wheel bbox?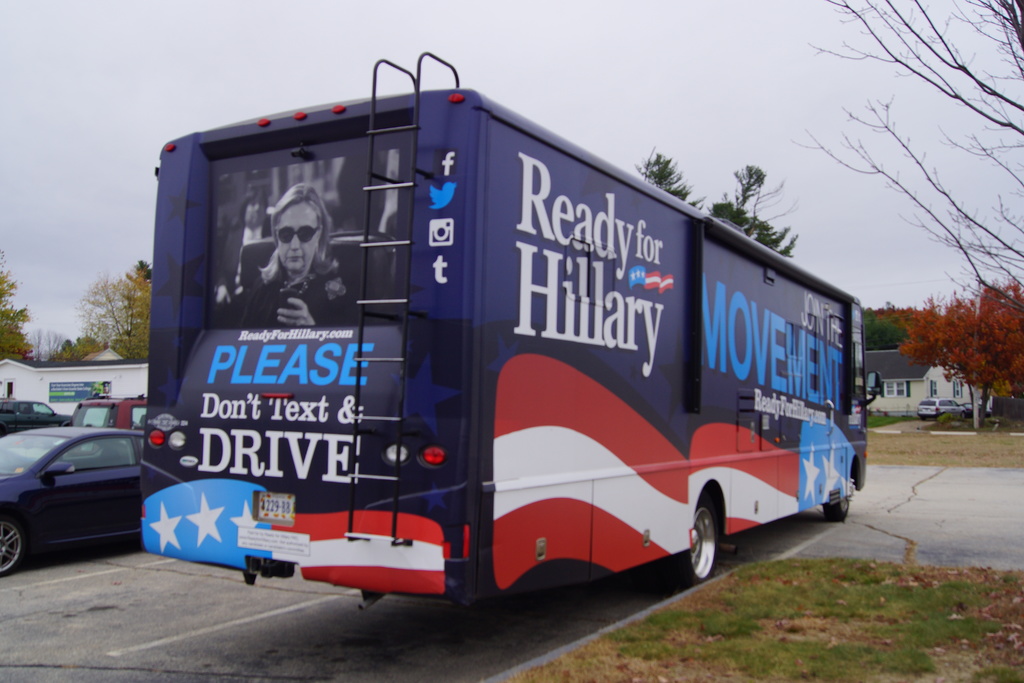
0/521/22/572
